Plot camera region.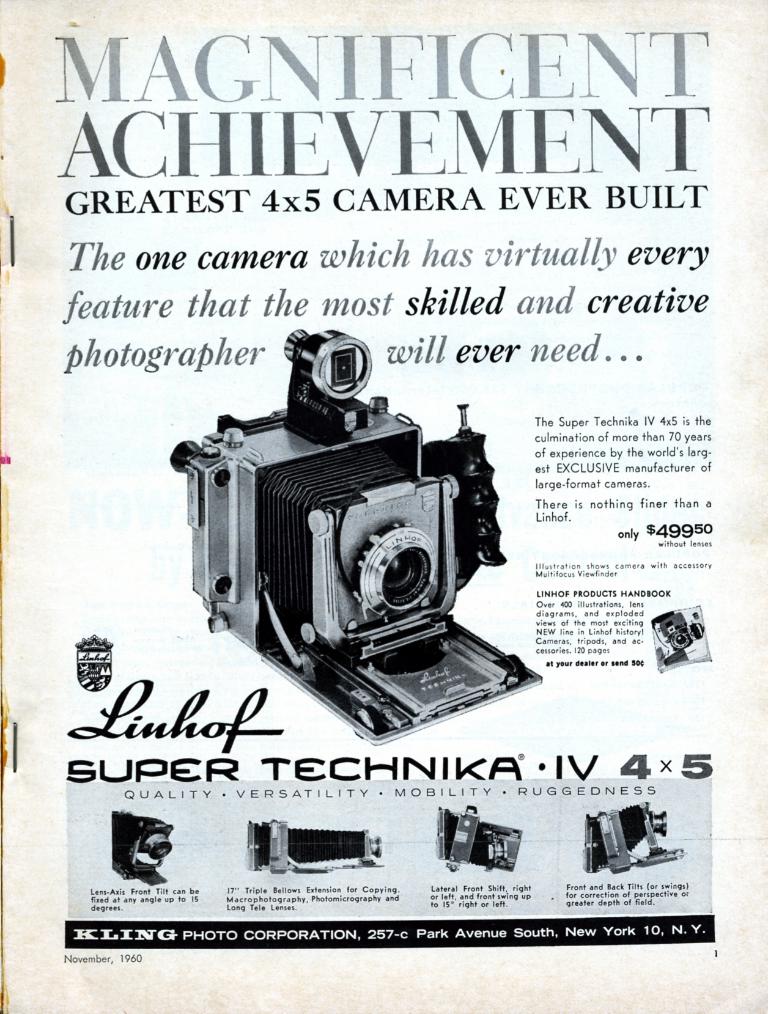
Plotted at x1=165 y1=313 x2=537 y2=756.
